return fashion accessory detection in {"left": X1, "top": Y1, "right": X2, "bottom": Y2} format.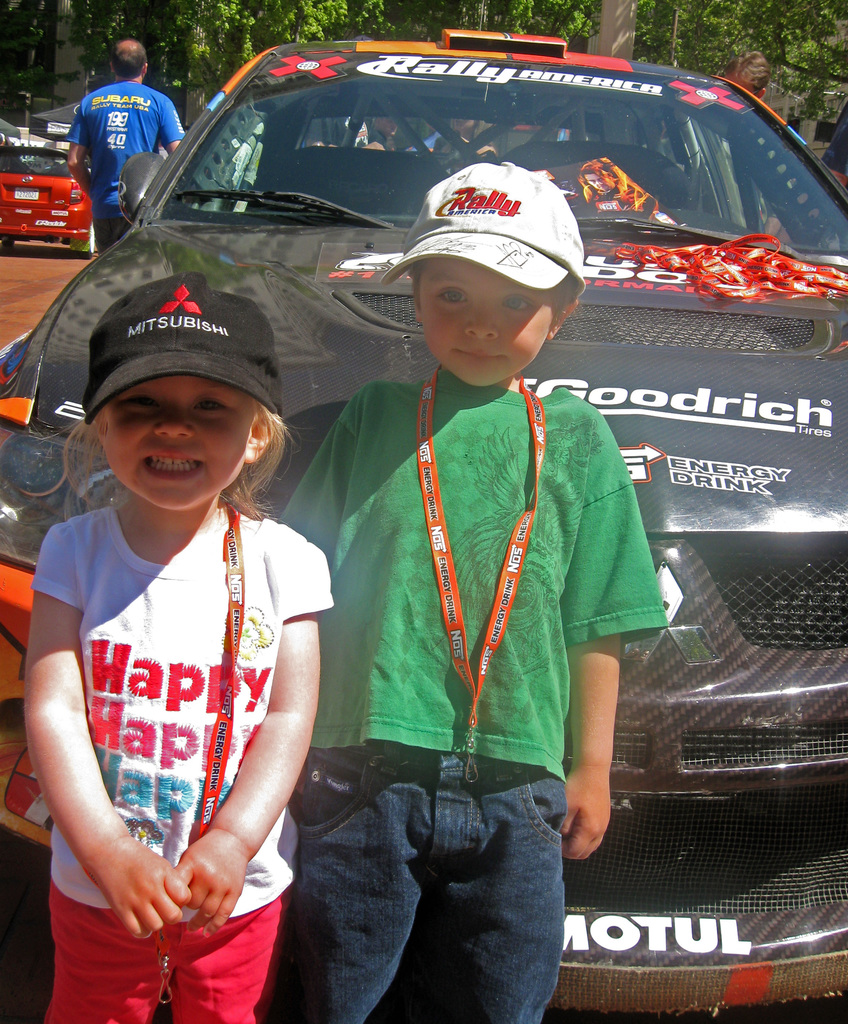
{"left": 368, "top": 161, "right": 591, "bottom": 293}.
